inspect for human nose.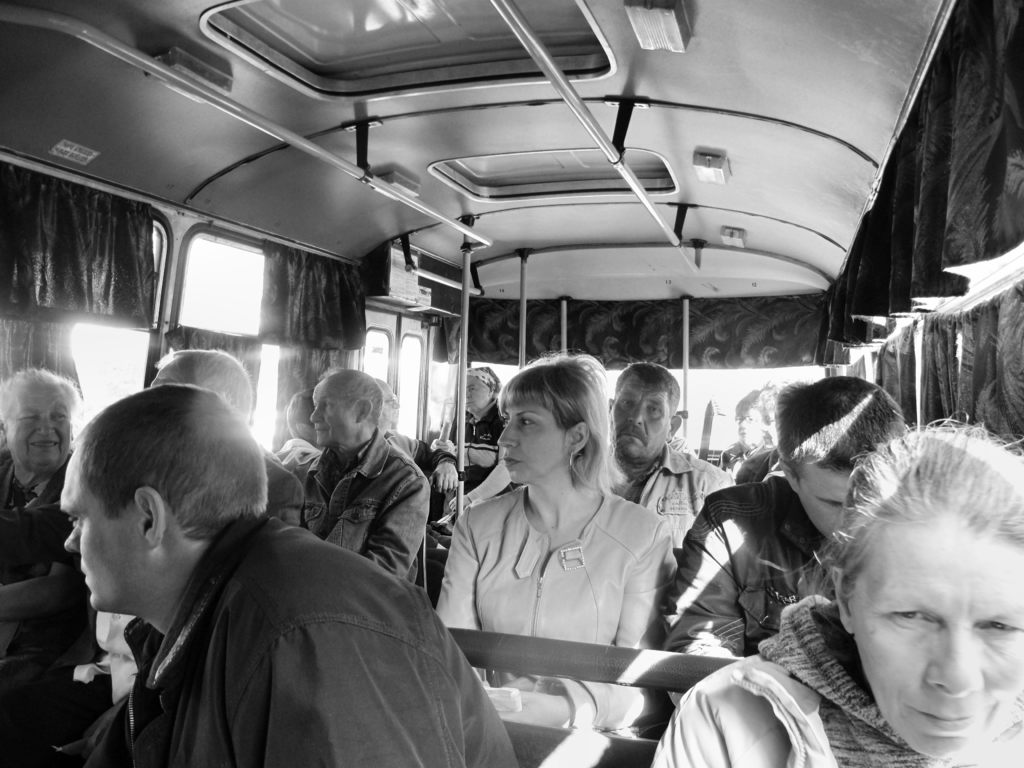
Inspection: (308, 406, 324, 424).
